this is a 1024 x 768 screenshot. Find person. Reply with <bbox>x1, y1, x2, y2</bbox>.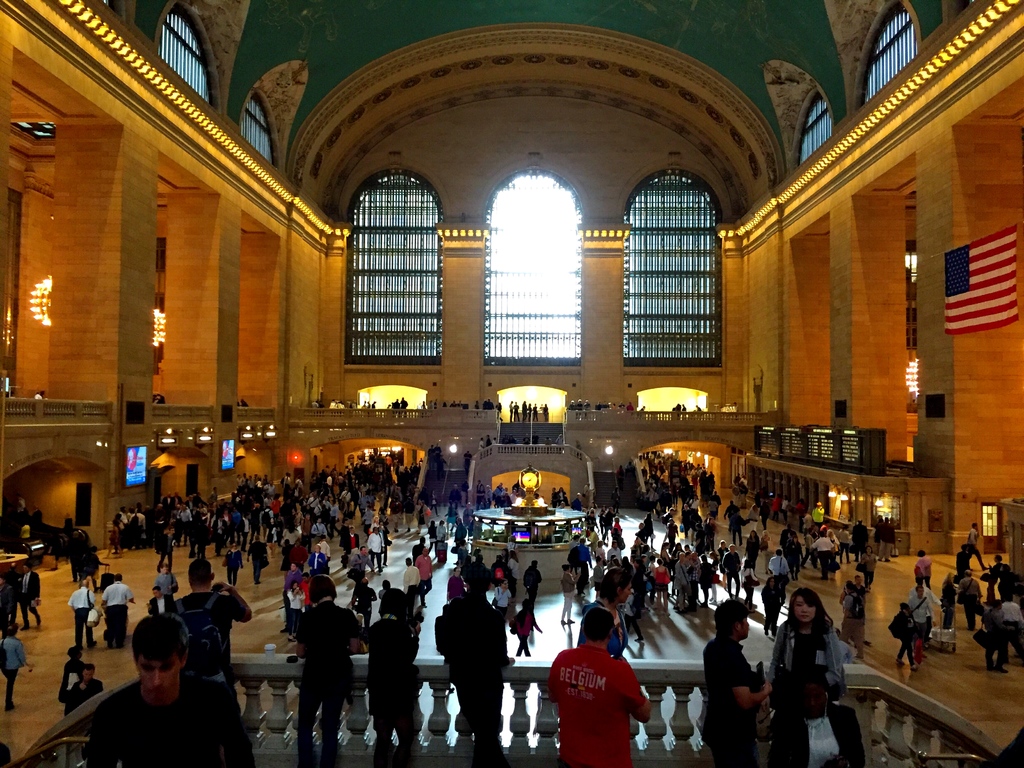
<bbox>85, 610, 257, 766</bbox>.
